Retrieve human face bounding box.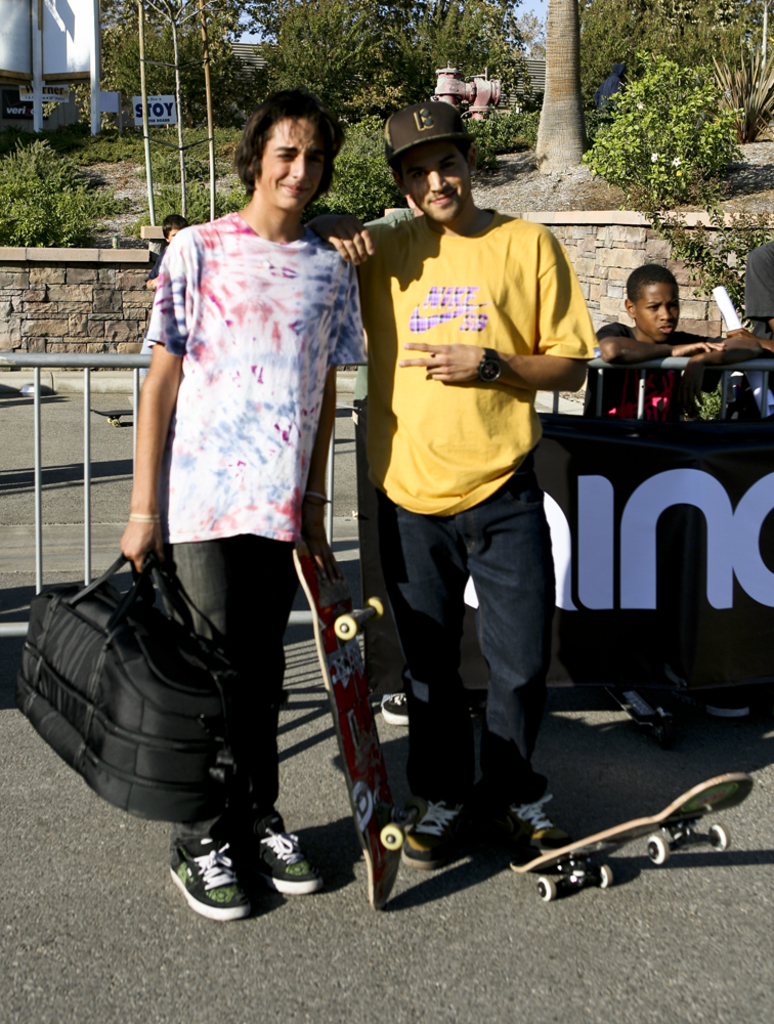
Bounding box: region(258, 111, 330, 210).
